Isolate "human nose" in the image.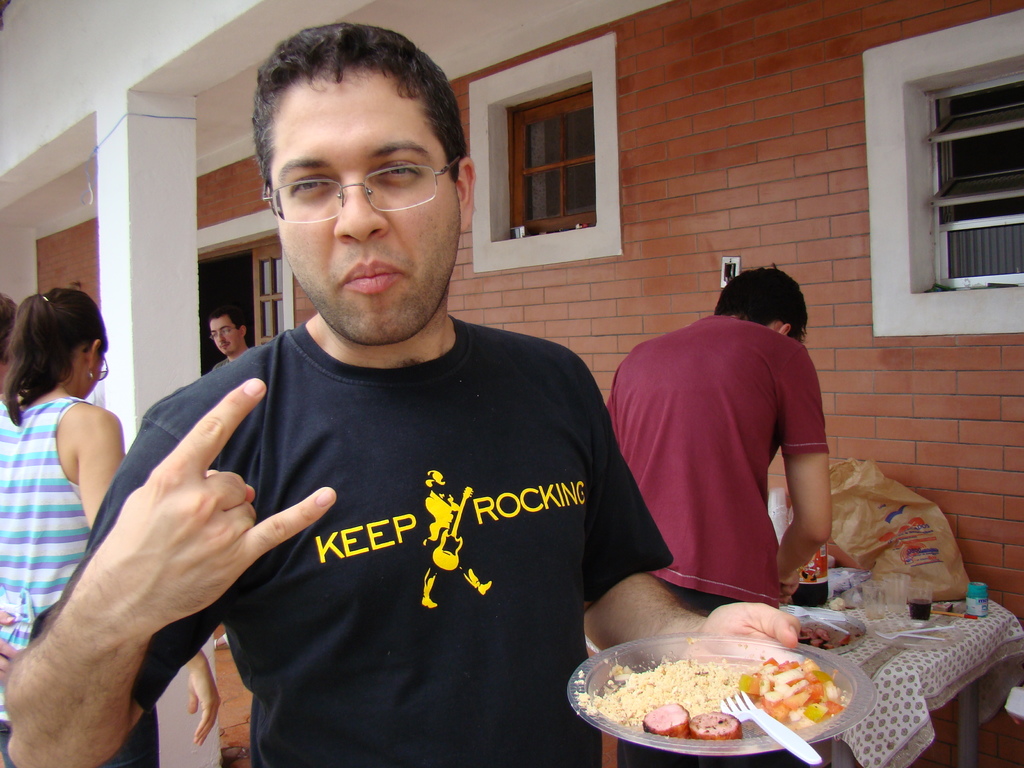
Isolated region: (x1=332, y1=170, x2=388, y2=243).
